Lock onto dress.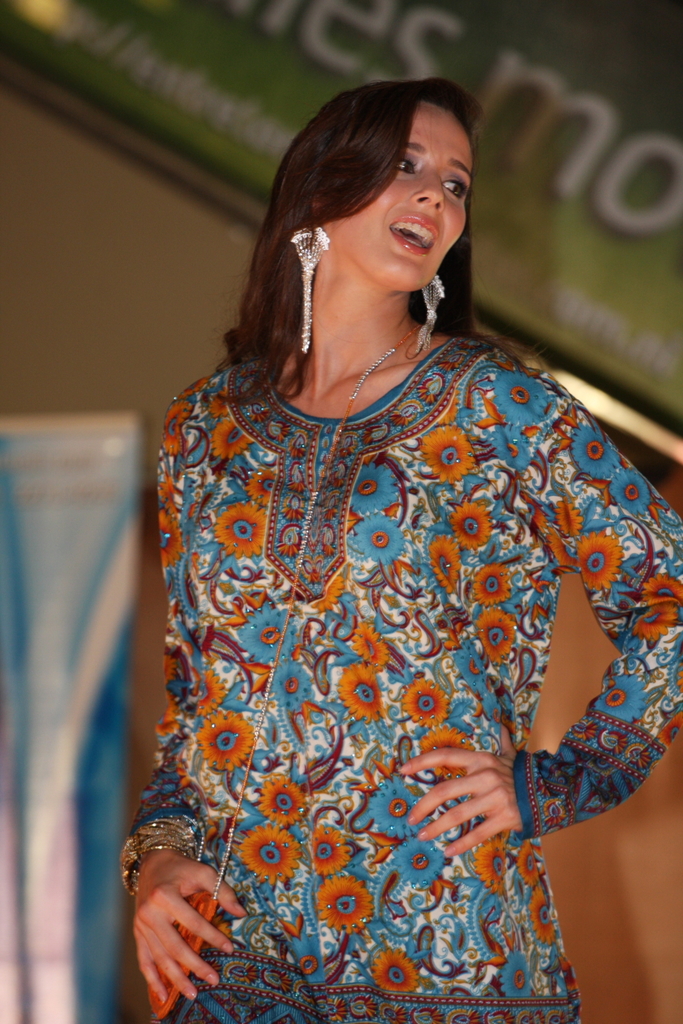
Locked: rect(116, 335, 682, 1023).
